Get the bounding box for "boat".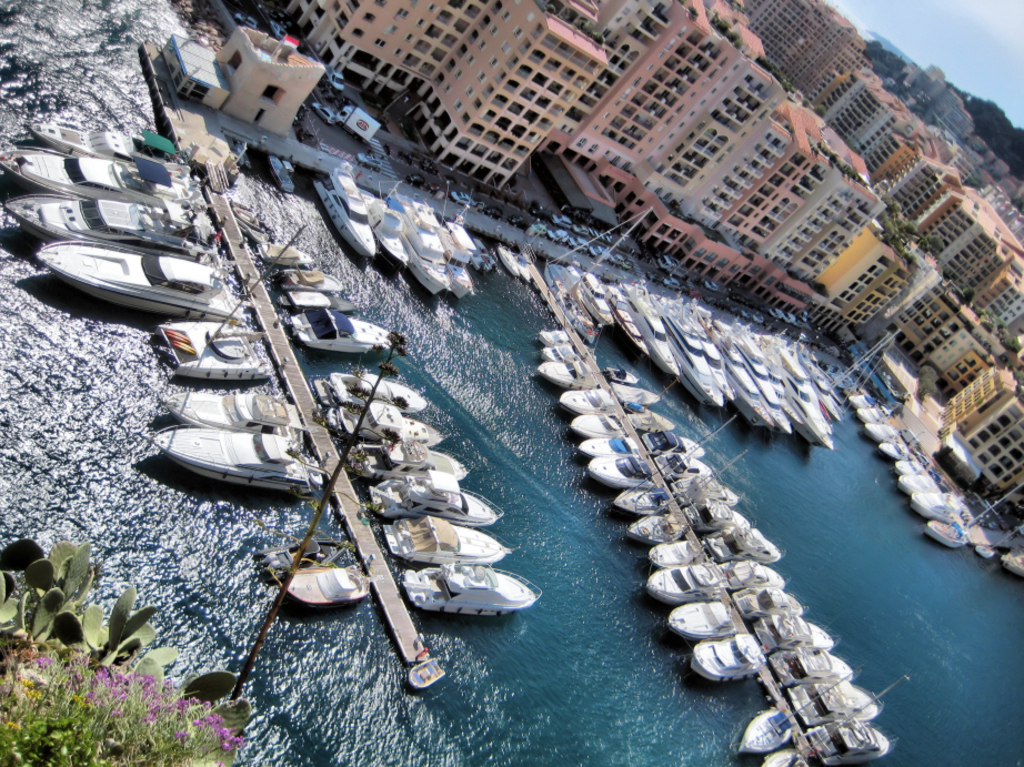
select_region(538, 337, 580, 356).
